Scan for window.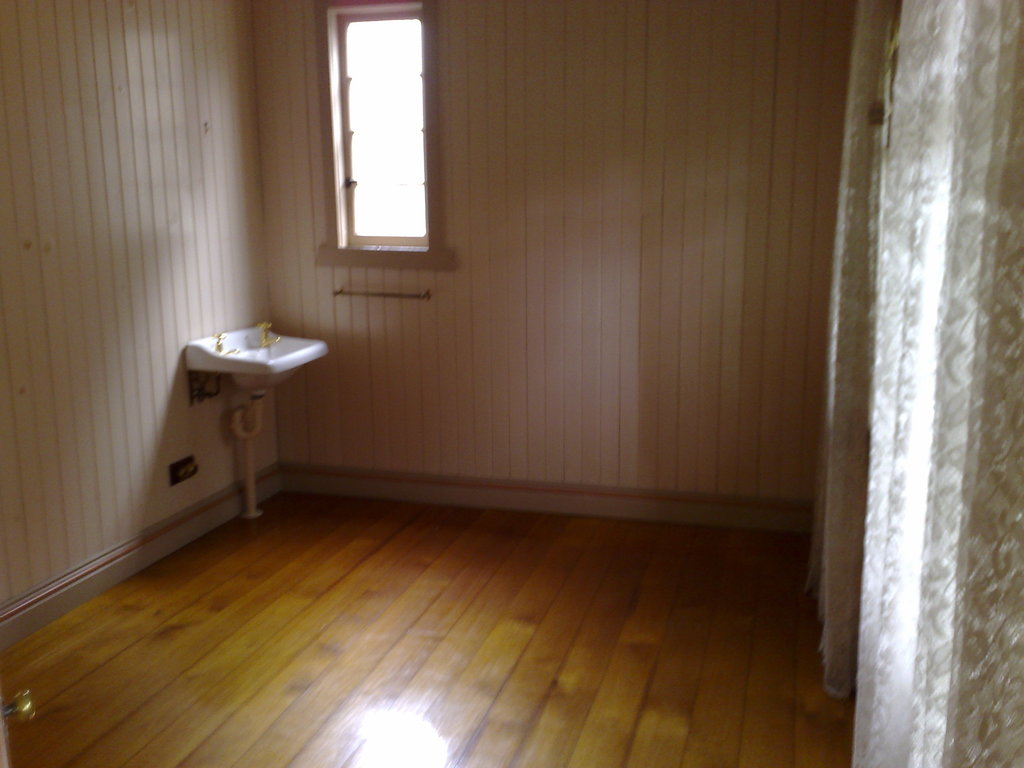
Scan result: pyautogui.locateOnScreen(329, 1, 444, 288).
